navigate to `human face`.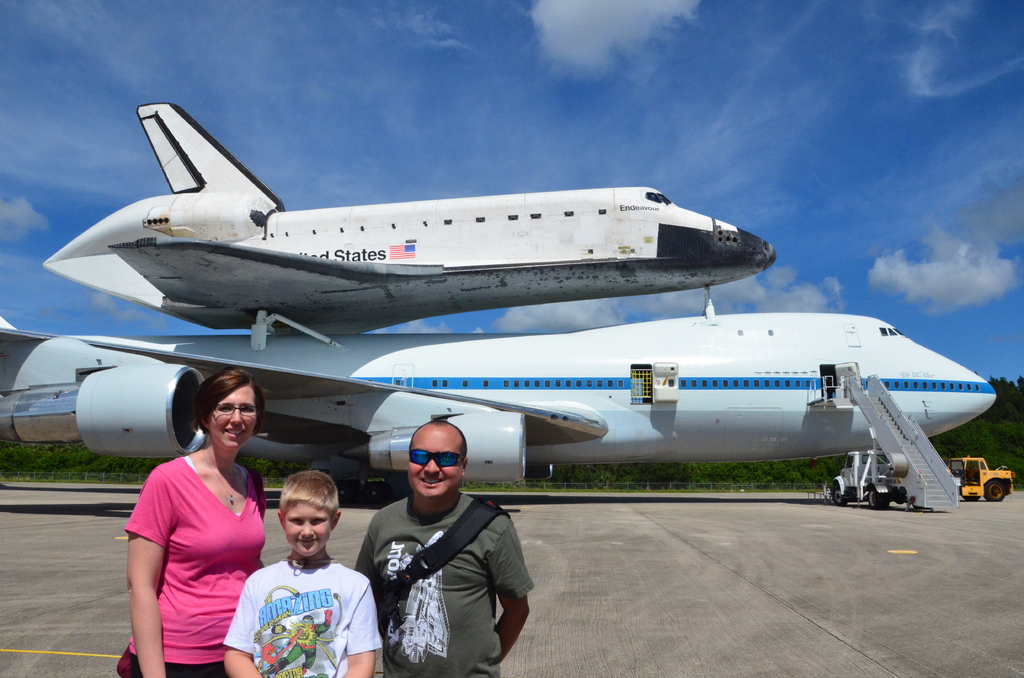
Navigation target: <box>207,383,261,451</box>.
